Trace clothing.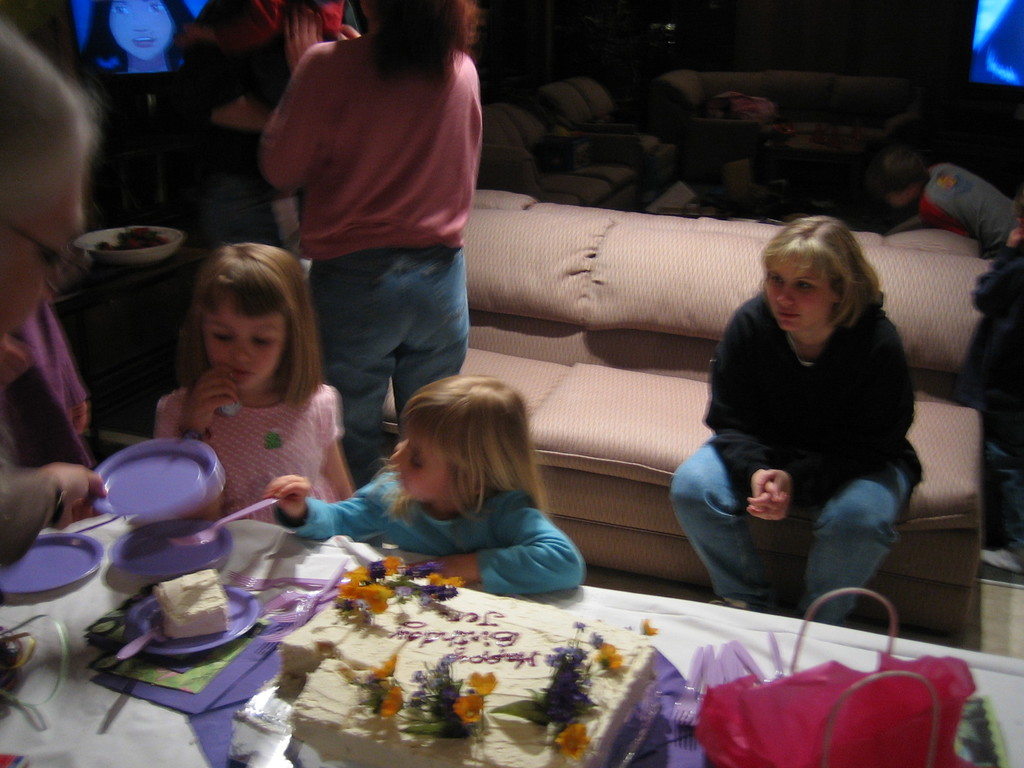
Traced to bbox(0, 297, 88, 534).
